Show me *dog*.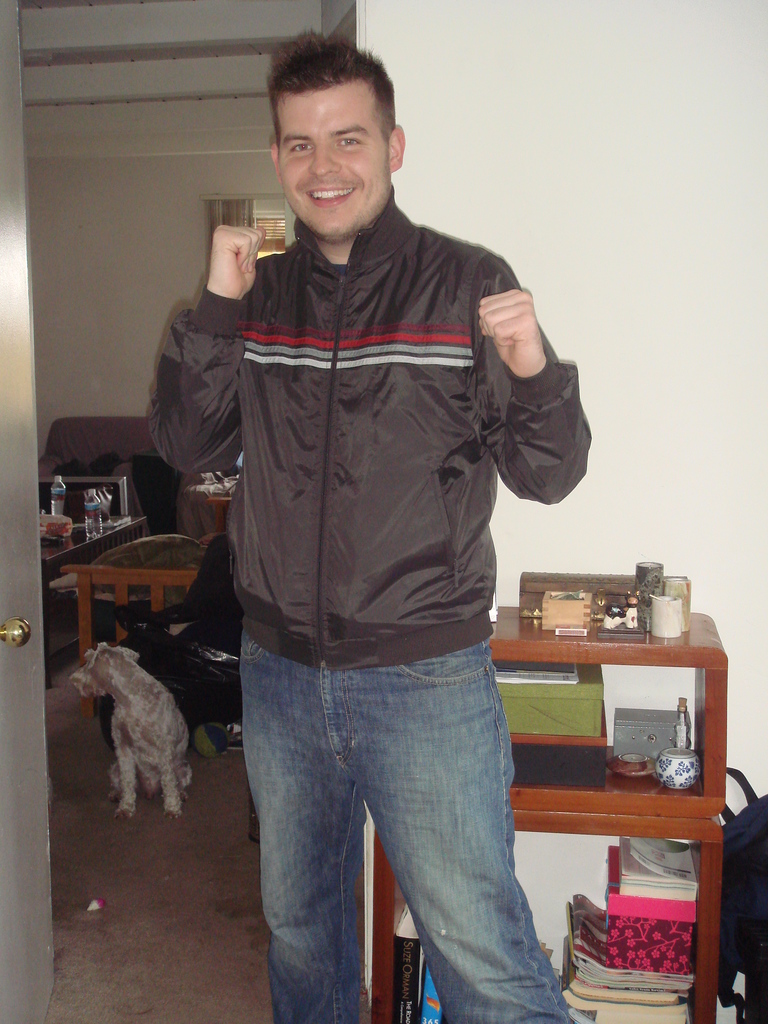
*dog* is here: select_region(68, 643, 194, 822).
